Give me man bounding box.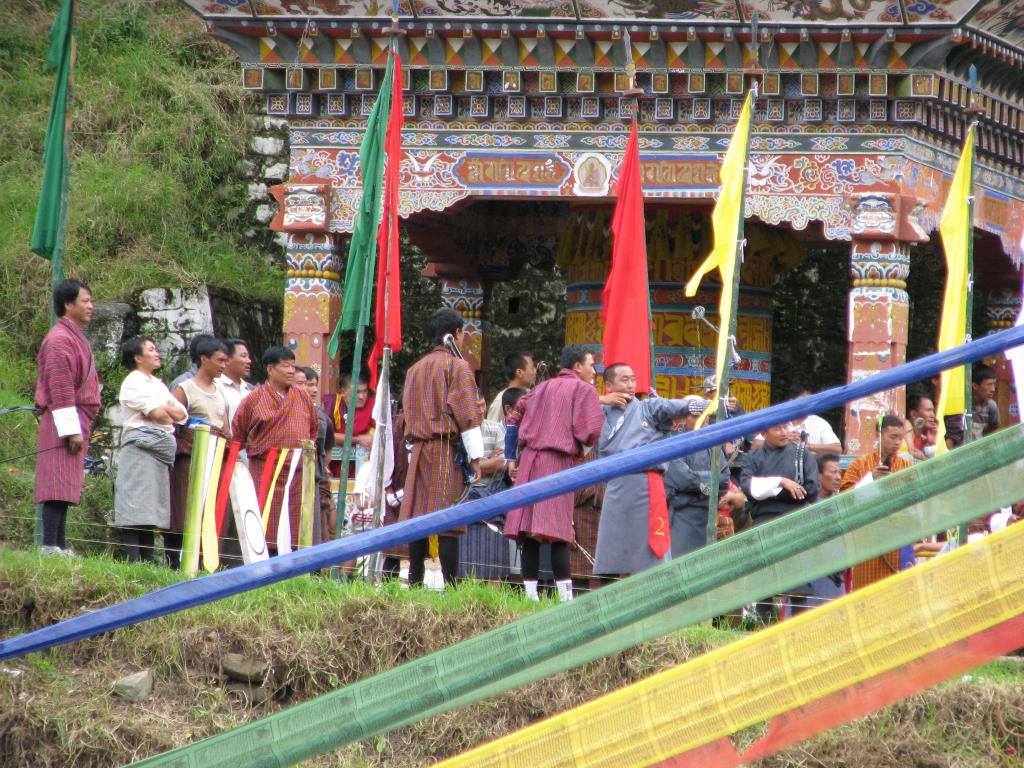
l=109, t=333, r=190, b=570.
